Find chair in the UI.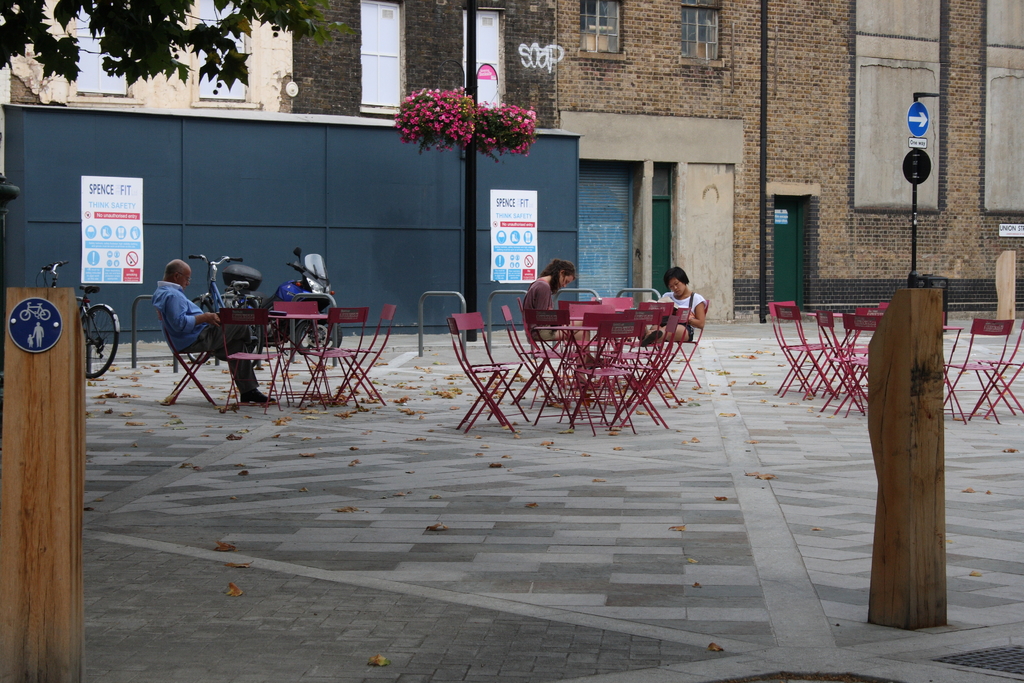
UI element at bbox=[155, 300, 224, 404].
